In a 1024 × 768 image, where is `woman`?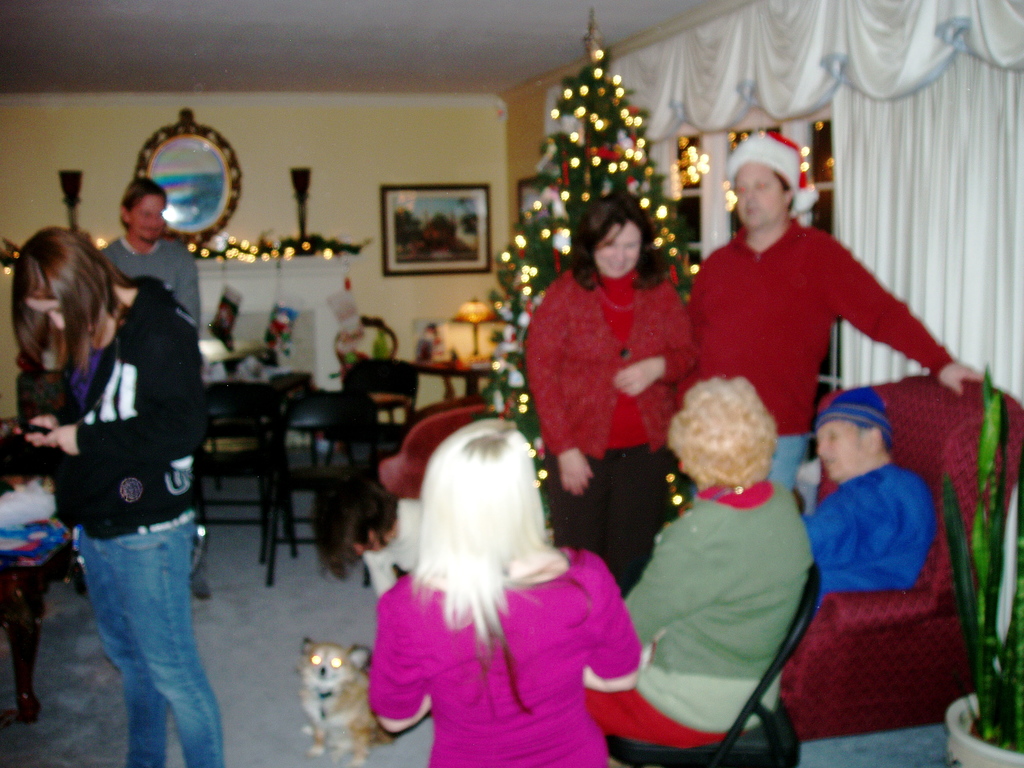
[x1=367, y1=408, x2=643, y2=767].
